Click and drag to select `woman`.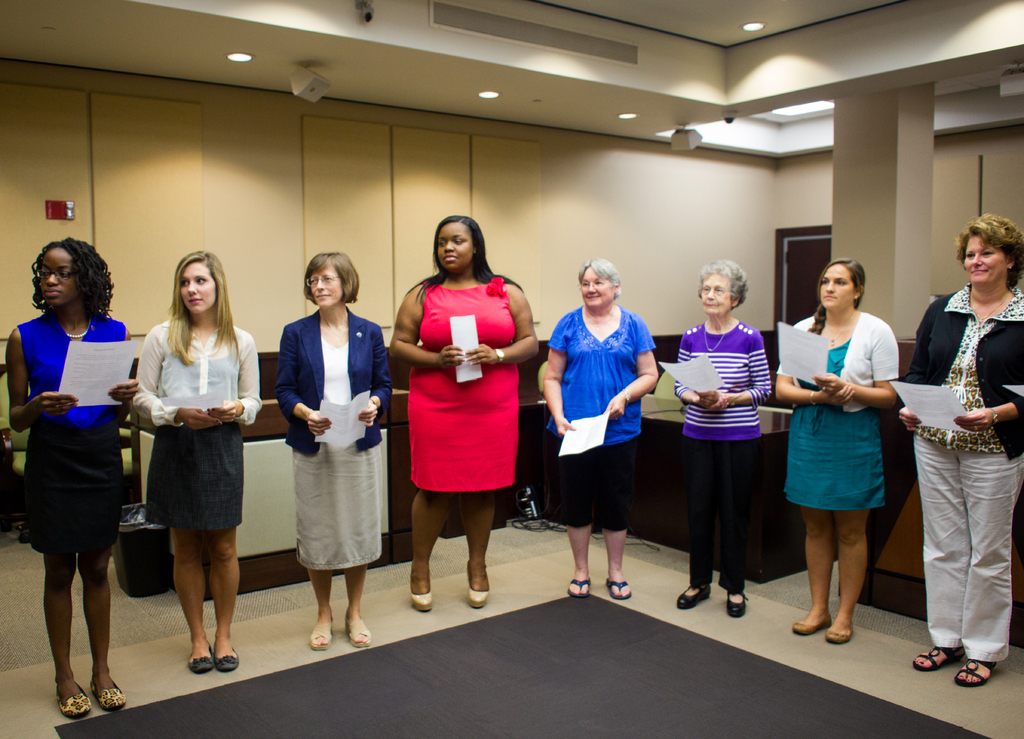
Selection: Rect(536, 257, 657, 603).
